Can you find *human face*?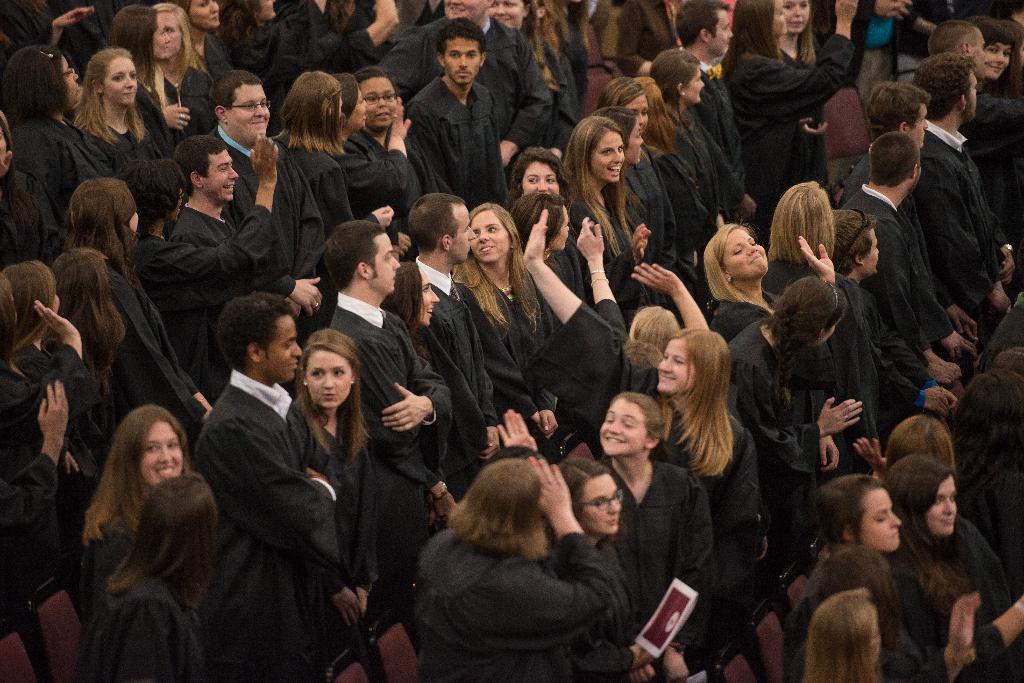
Yes, bounding box: crop(767, 0, 794, 41).
